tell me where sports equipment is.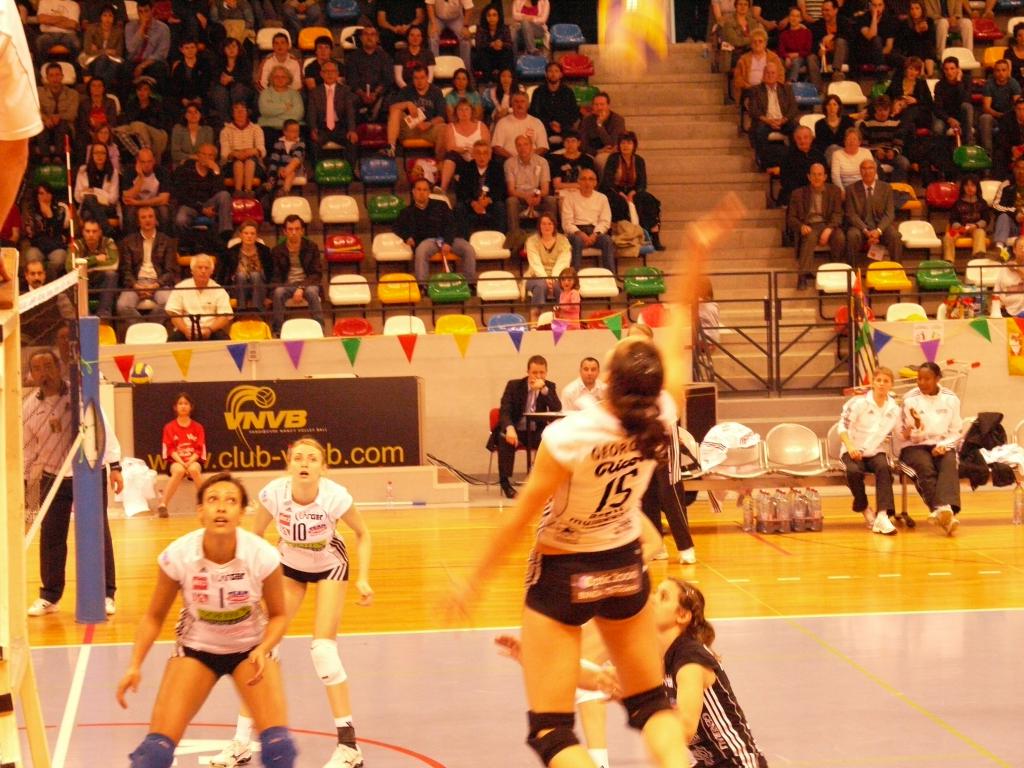
sports equipment is at rect(596, 4, 669, 84).
